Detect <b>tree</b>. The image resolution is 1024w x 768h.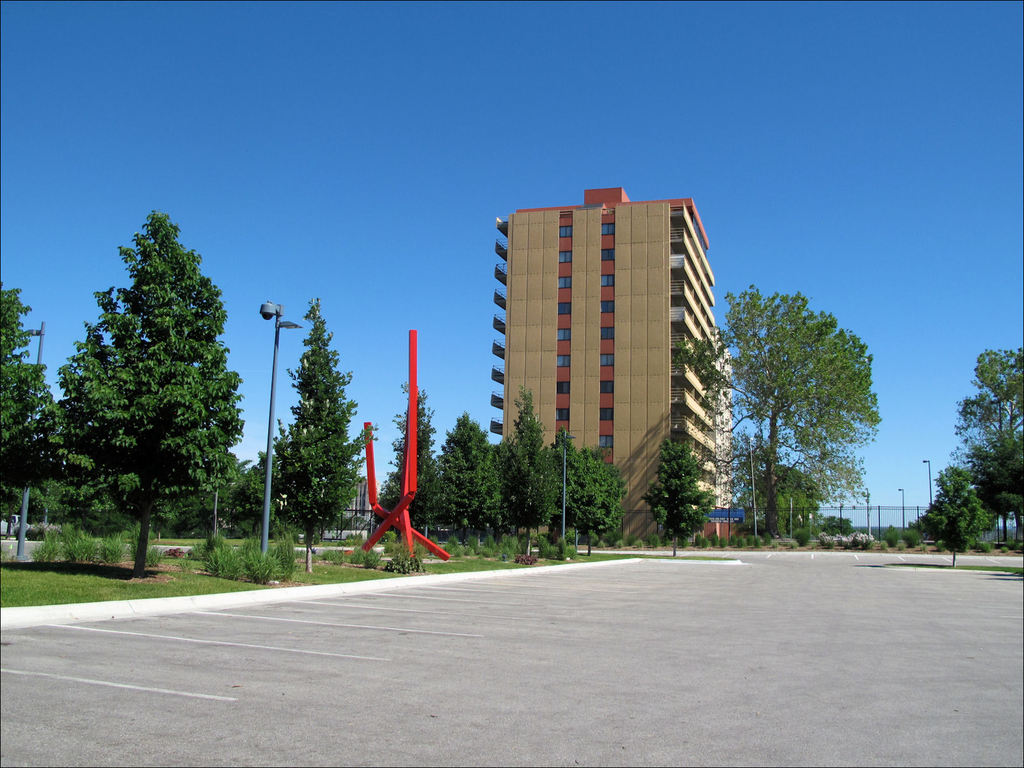
select_region(643, 435, 719, 558).
